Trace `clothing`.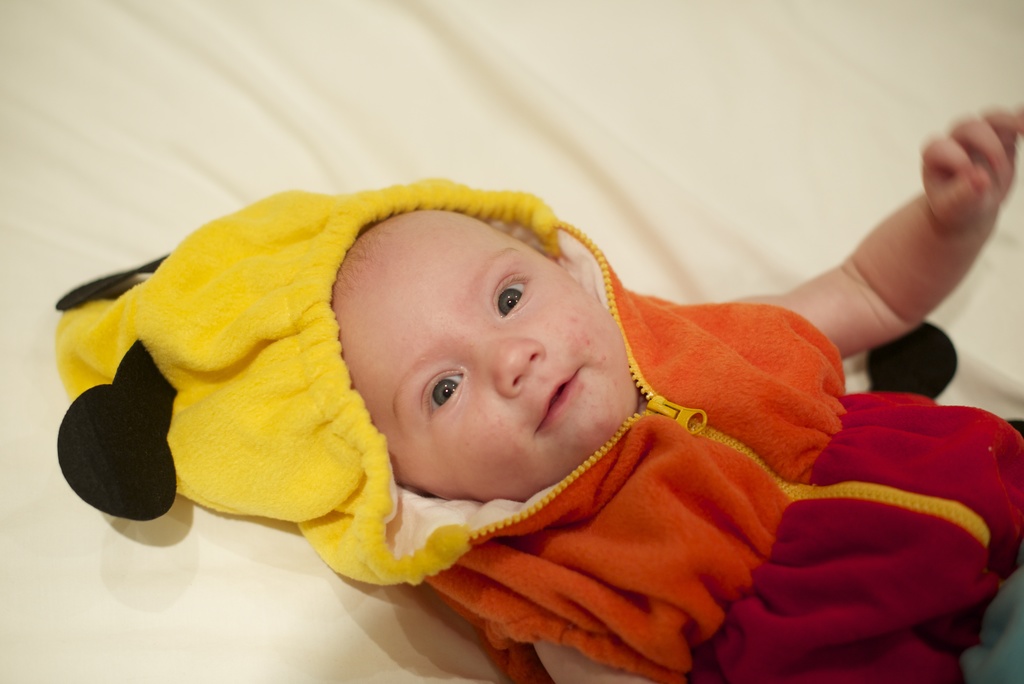
Traced to [x1=54, y1=177, x2=1023, y2=683].
